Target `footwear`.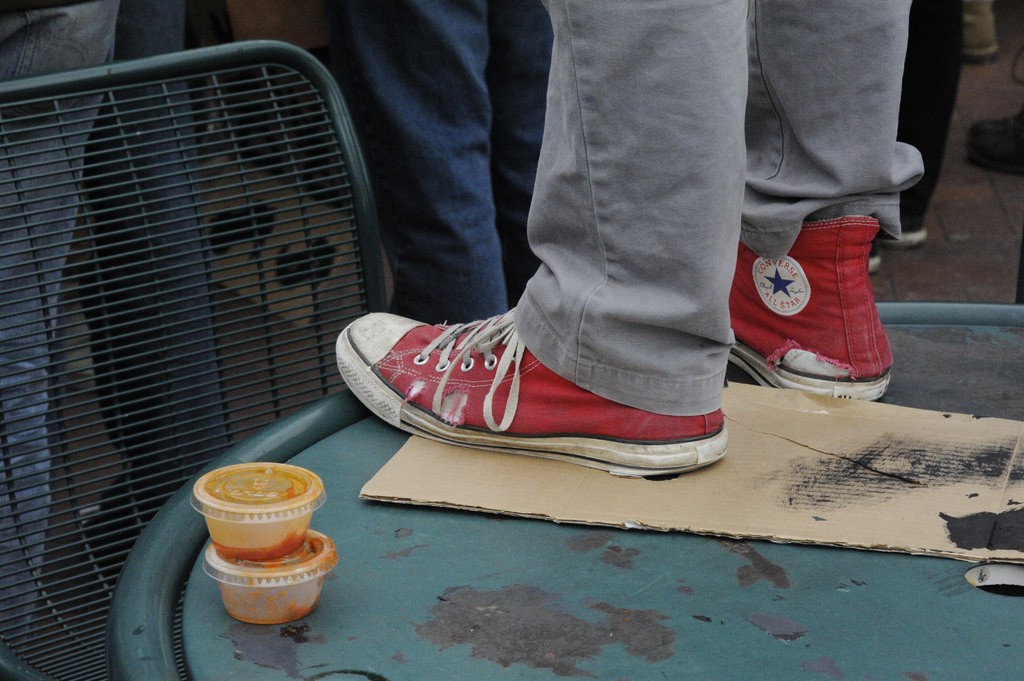
Target region: 719/218/898/401.
